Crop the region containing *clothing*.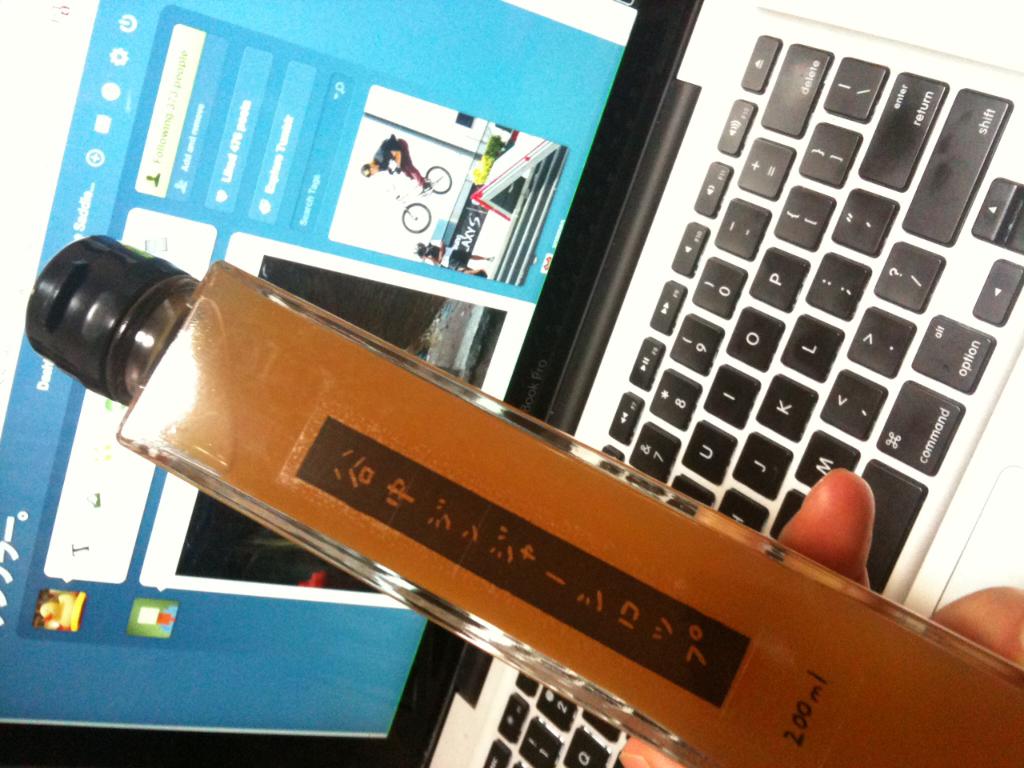
Crop region: box=[371, 136, 421, 176].
